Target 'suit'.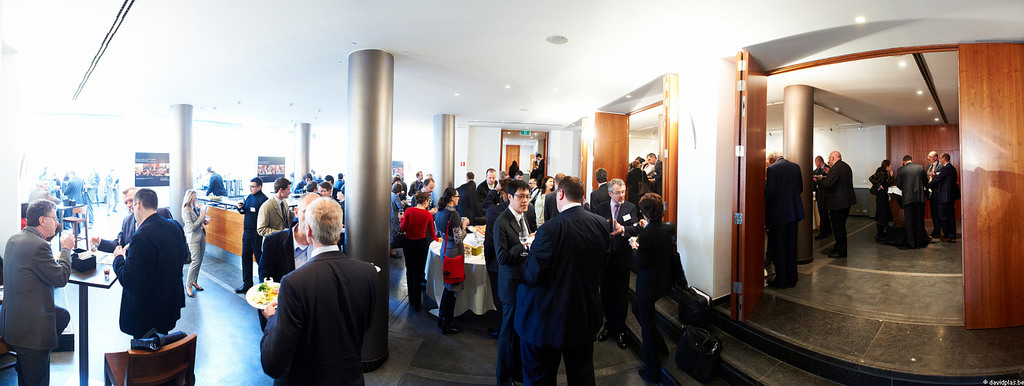
Target region: x1=335 y1=178 x2=346 y2=186.
